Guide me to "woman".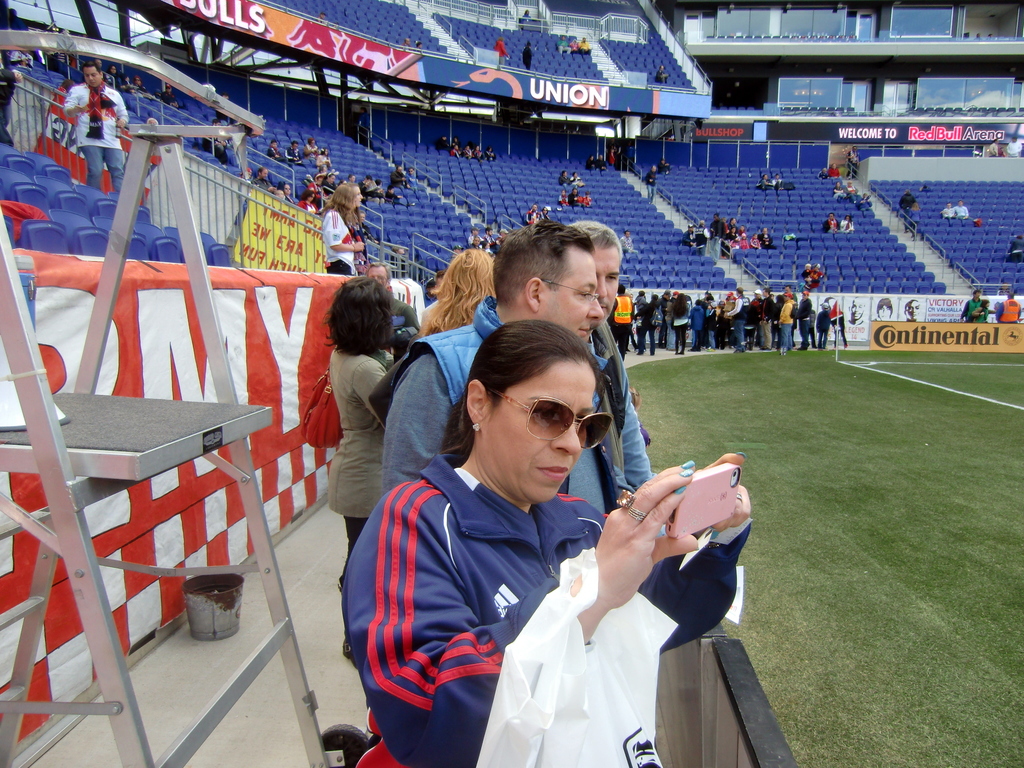
Guidance: crop(351, 183, 364, 214).
